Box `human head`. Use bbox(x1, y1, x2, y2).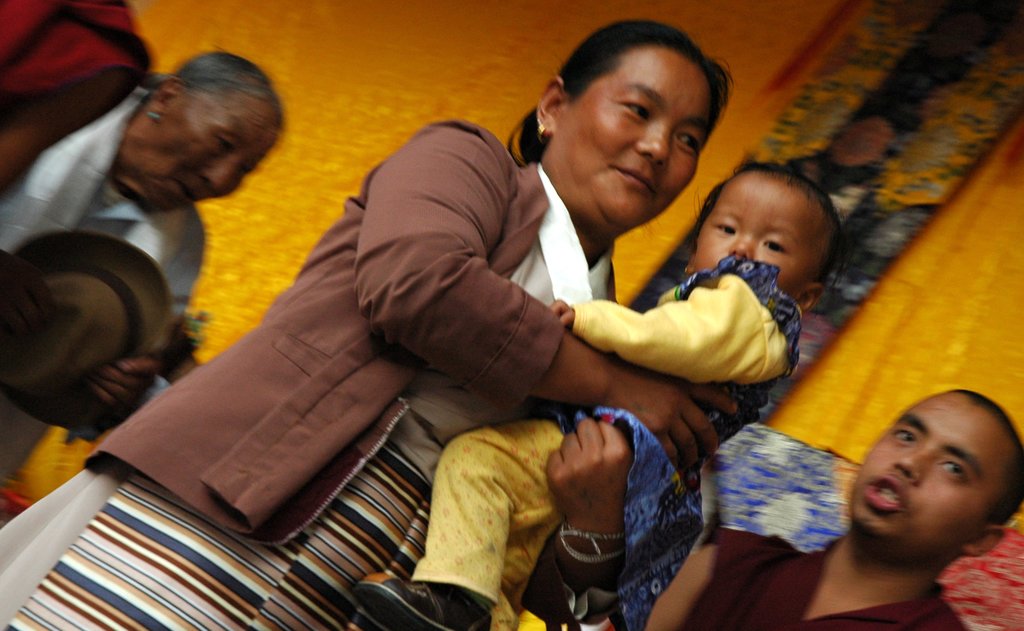
bbox(539, 16, 739, 230).
